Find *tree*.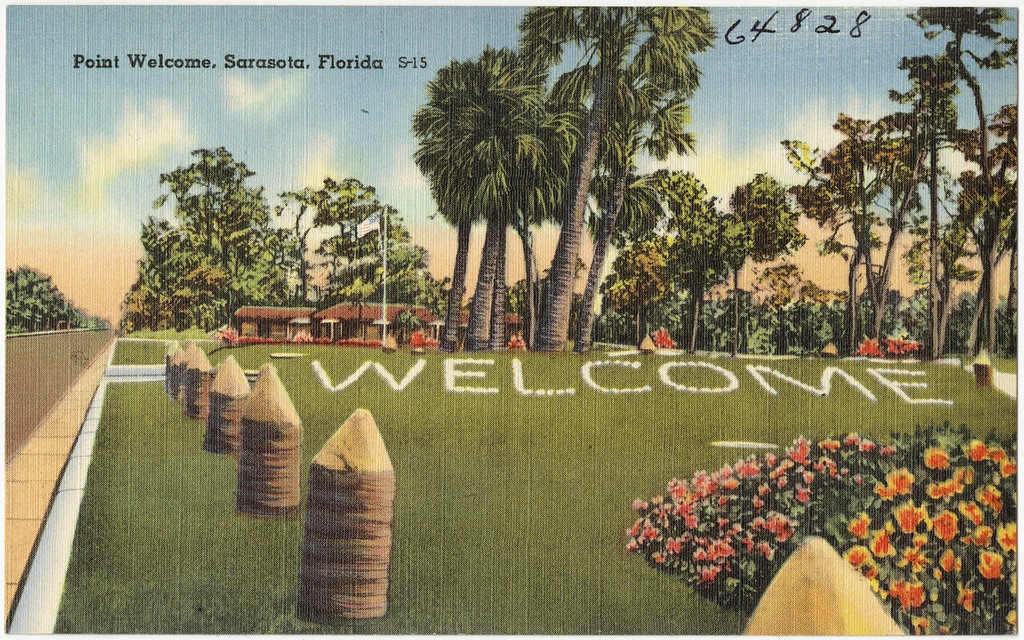
region(115, 133, 204, 327).
